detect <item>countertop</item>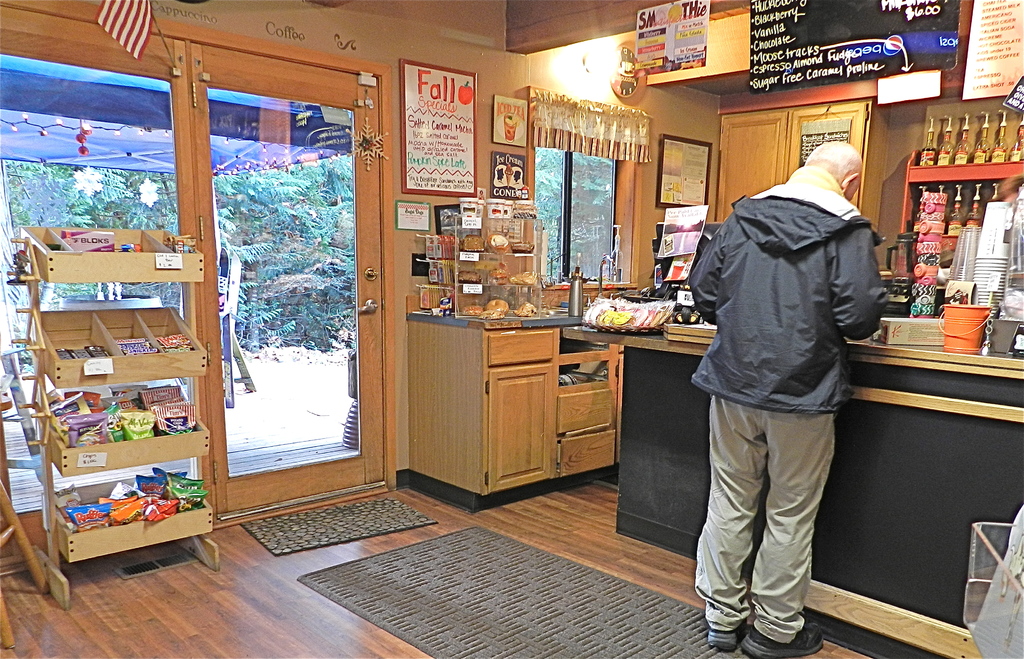
{"x1": 559, "y1": 321, "x2": 1023, "y2": 368}
